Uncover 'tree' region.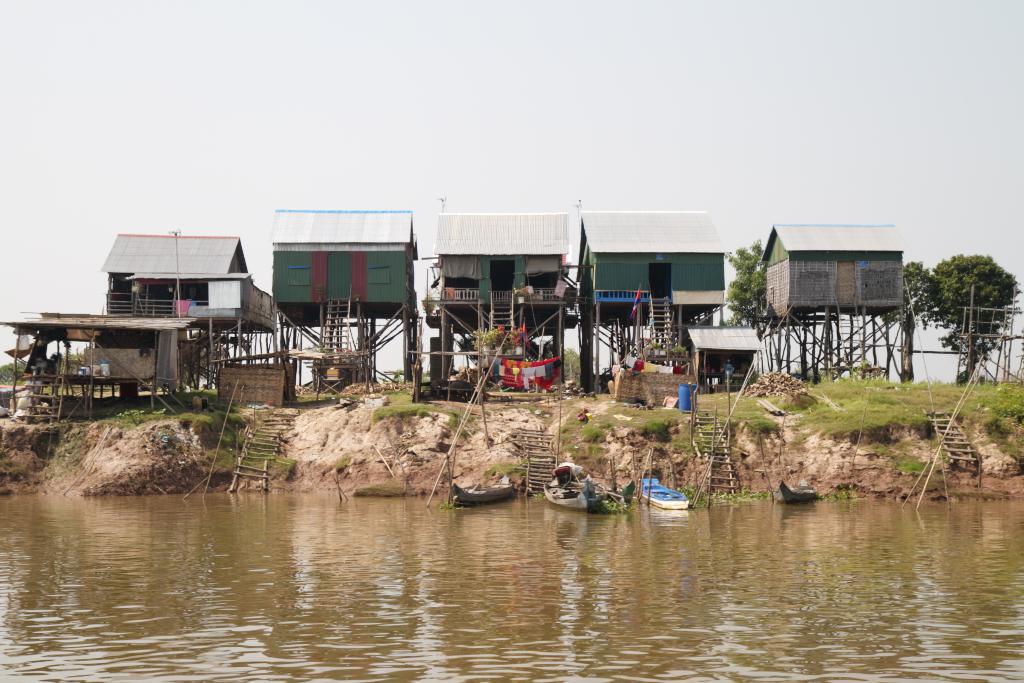
Uncovered: select_region(878, 259, 943, 386).
